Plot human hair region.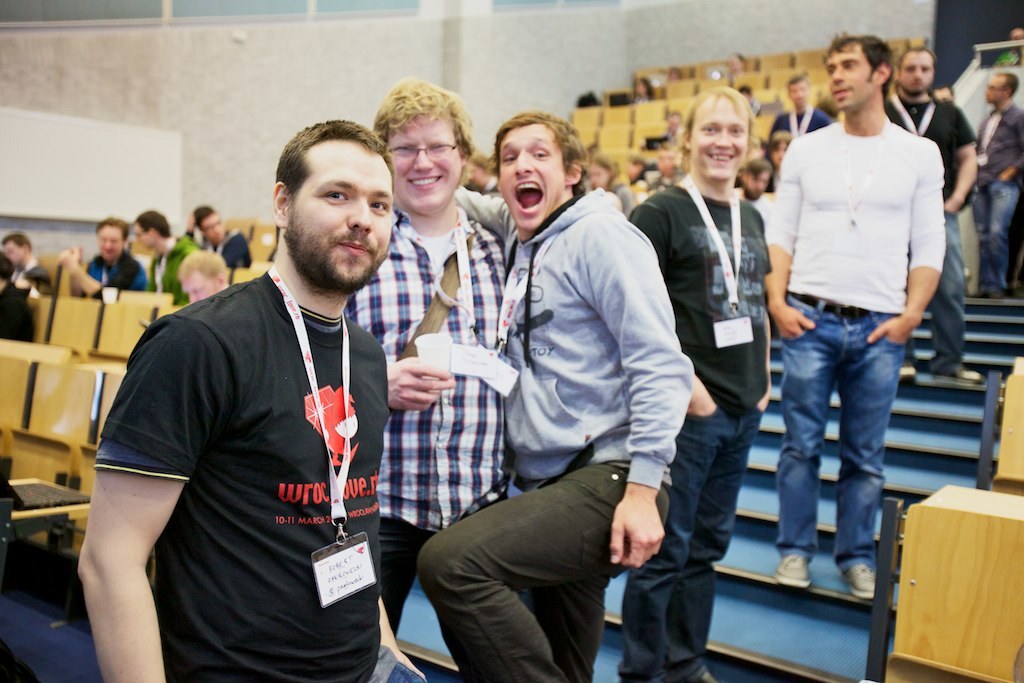
Plotted at box=[773, 131, 793, 147].
